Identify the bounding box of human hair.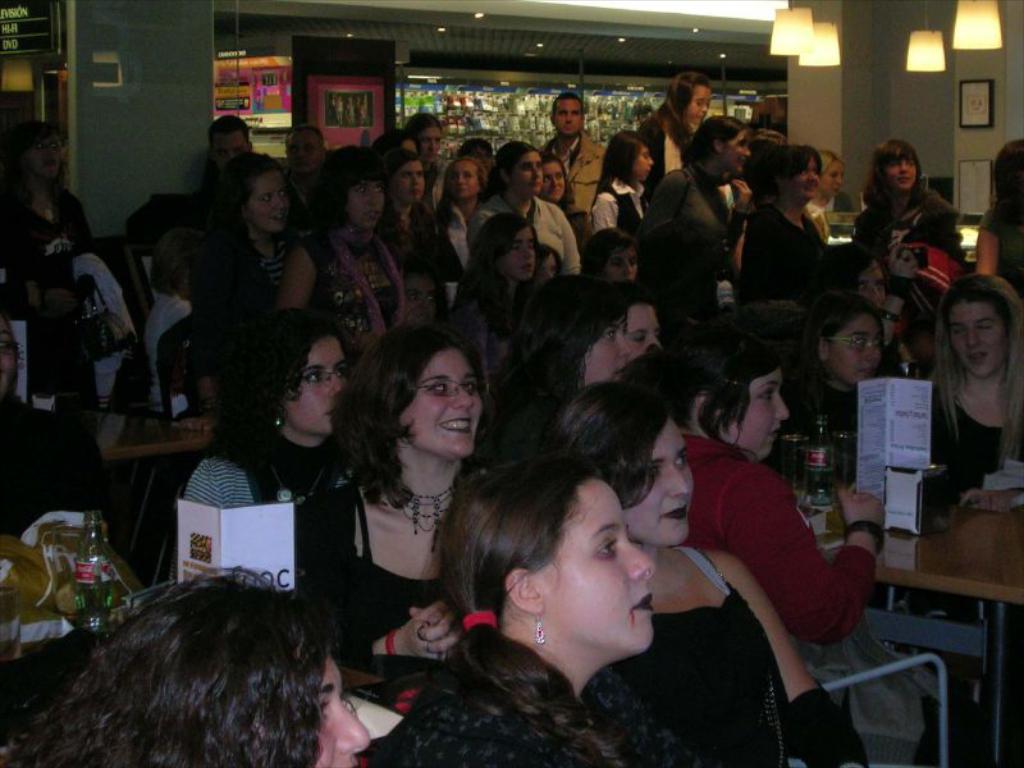
0,564,355,767.
